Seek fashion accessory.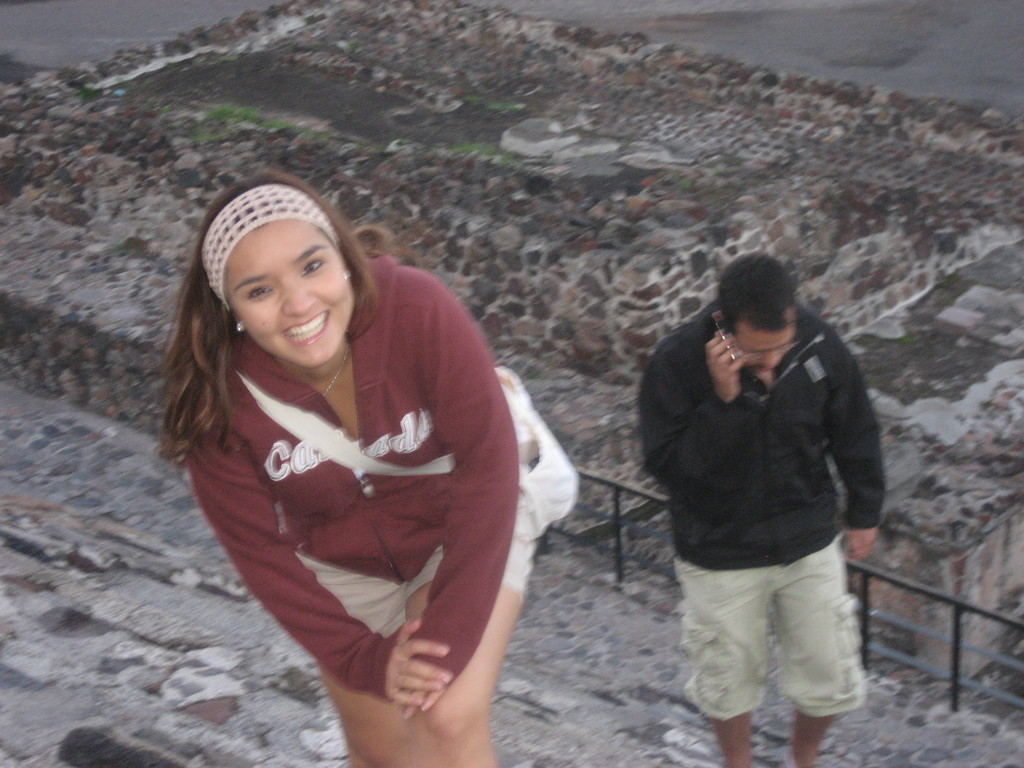
(321, 339, 354, 397).
